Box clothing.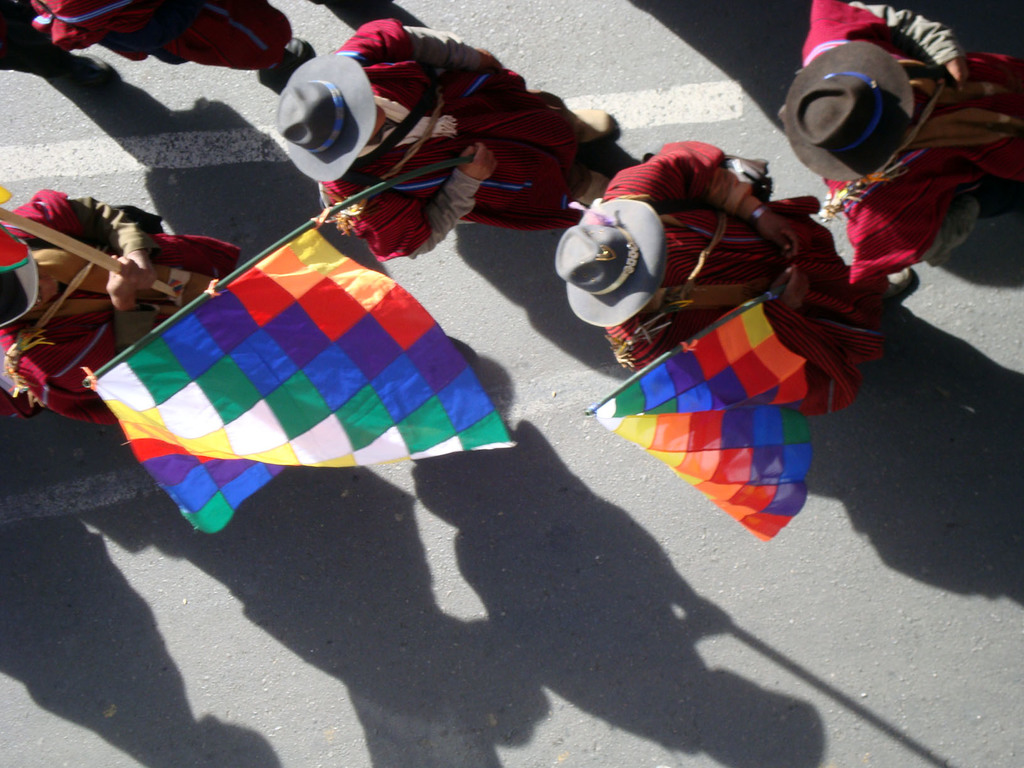
<region>307, 16, 588, 268</region>.
